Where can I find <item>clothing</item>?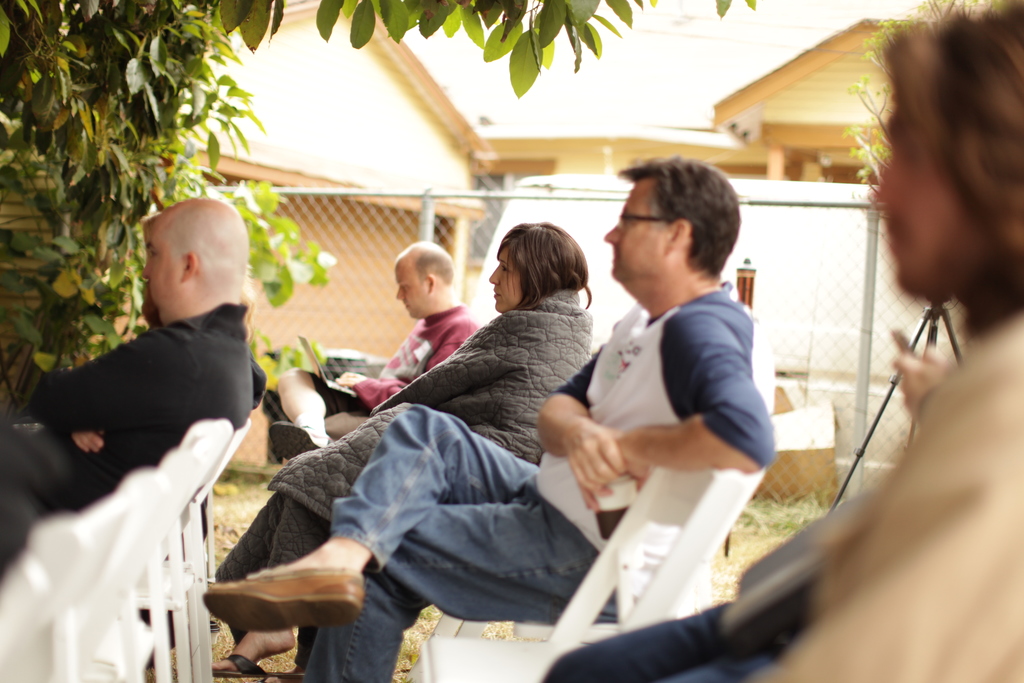
You can find it at [left=302, top=280, right=777, bottom=682].
